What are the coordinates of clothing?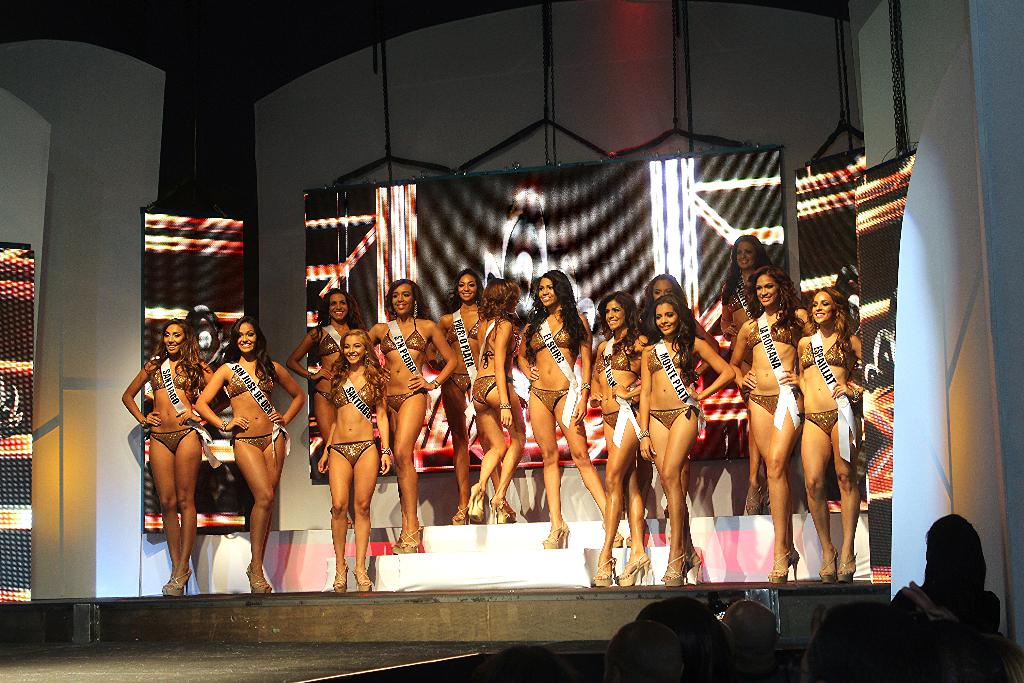
<region>138, 365, 204, 450</region>.
